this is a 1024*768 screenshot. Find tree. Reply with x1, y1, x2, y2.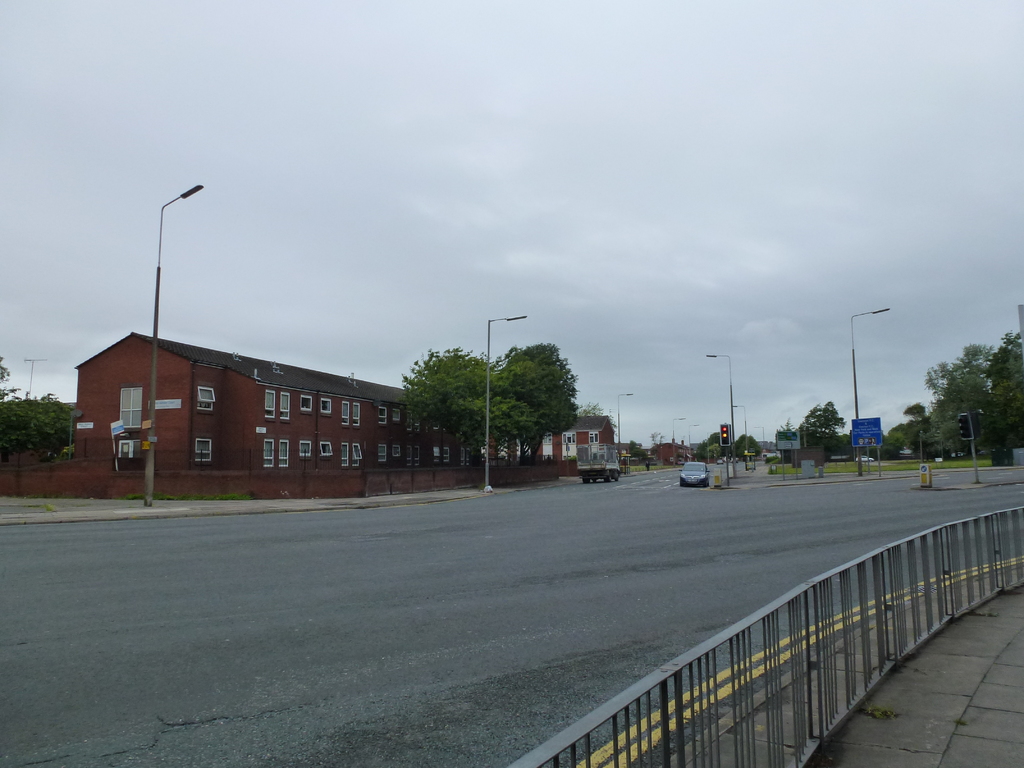
579, 399, 620, 435.
